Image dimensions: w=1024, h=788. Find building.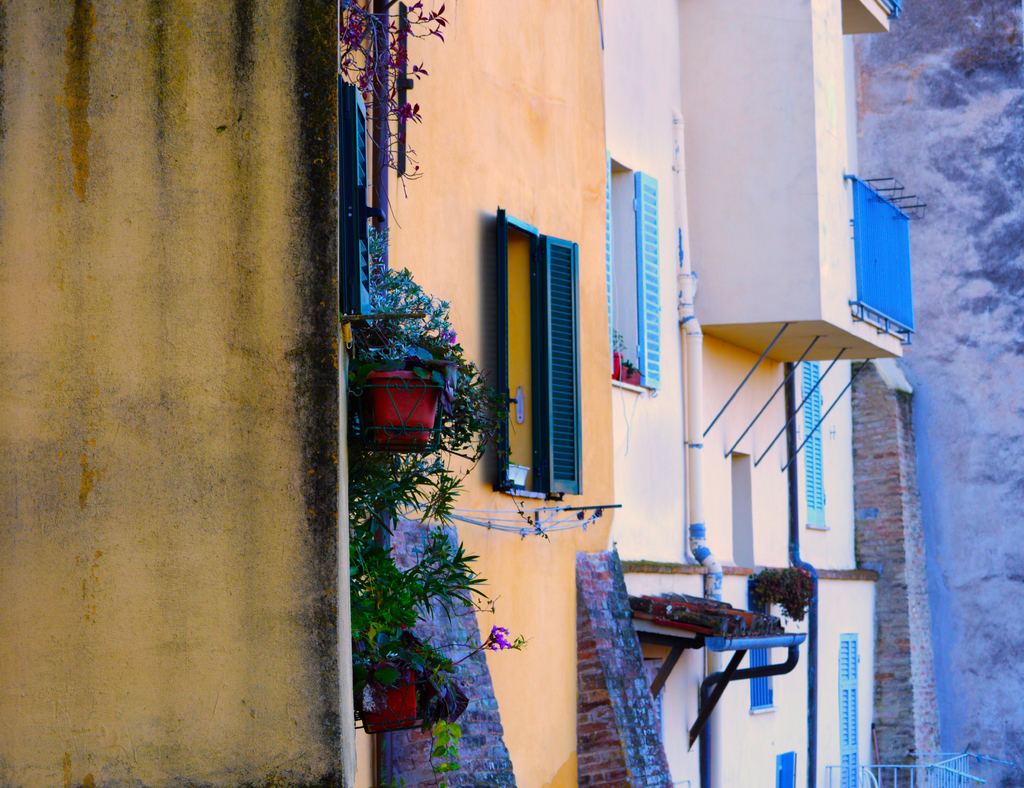
{"left": 602, "top": 0, "right": 1023, "bottom": 787}.
